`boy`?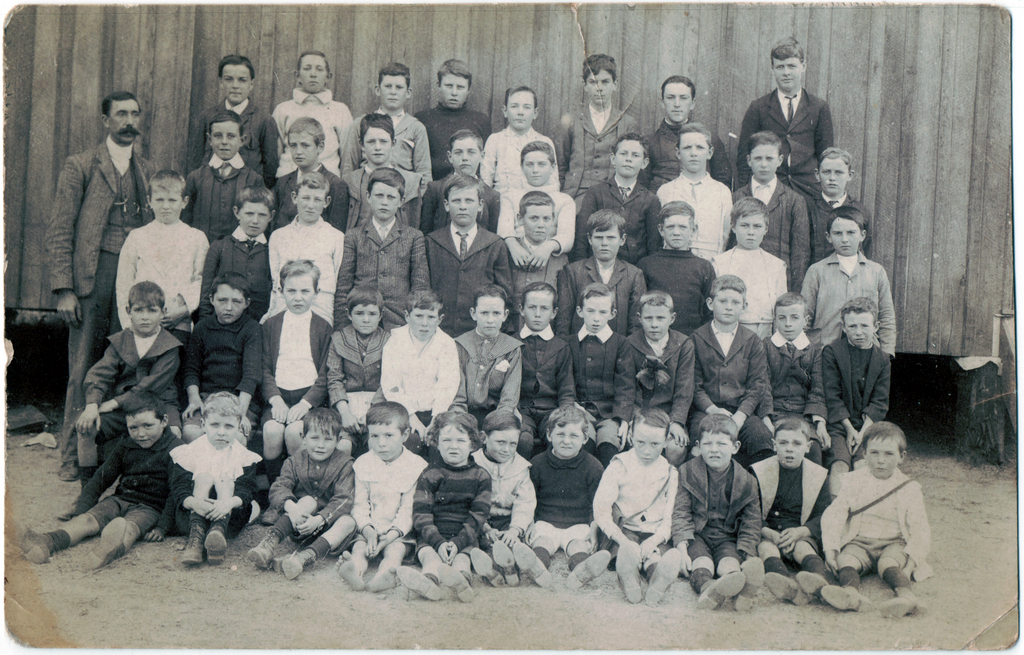
(348,397,427,592)
